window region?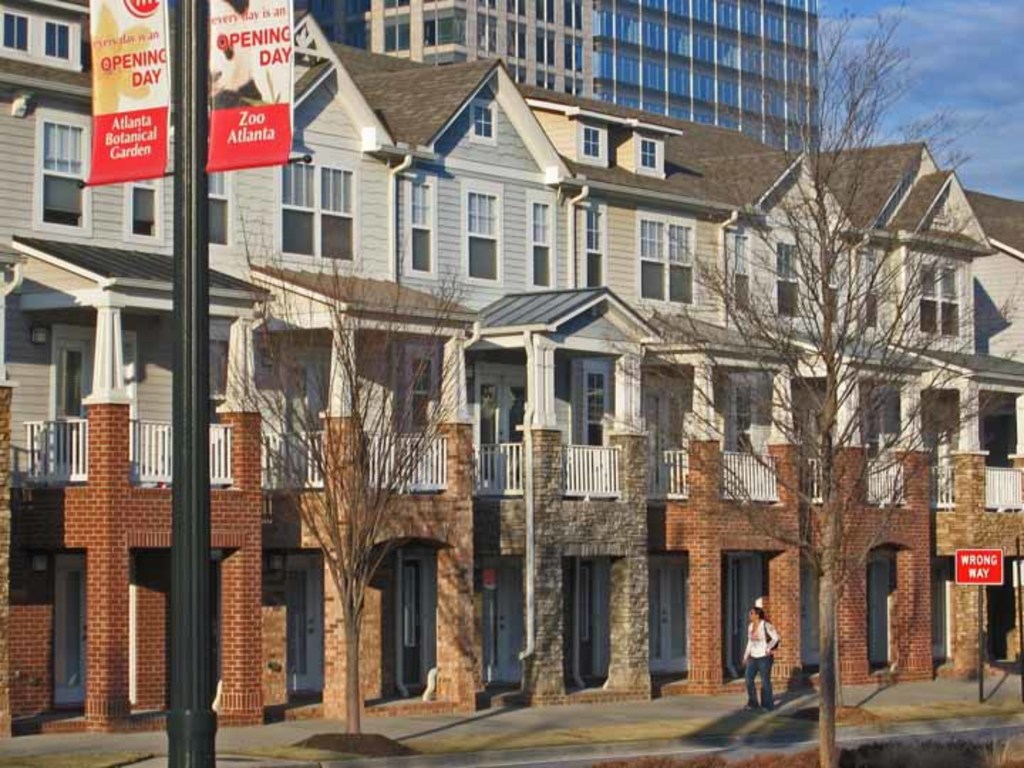
crop(922, 267, 957, 347)
